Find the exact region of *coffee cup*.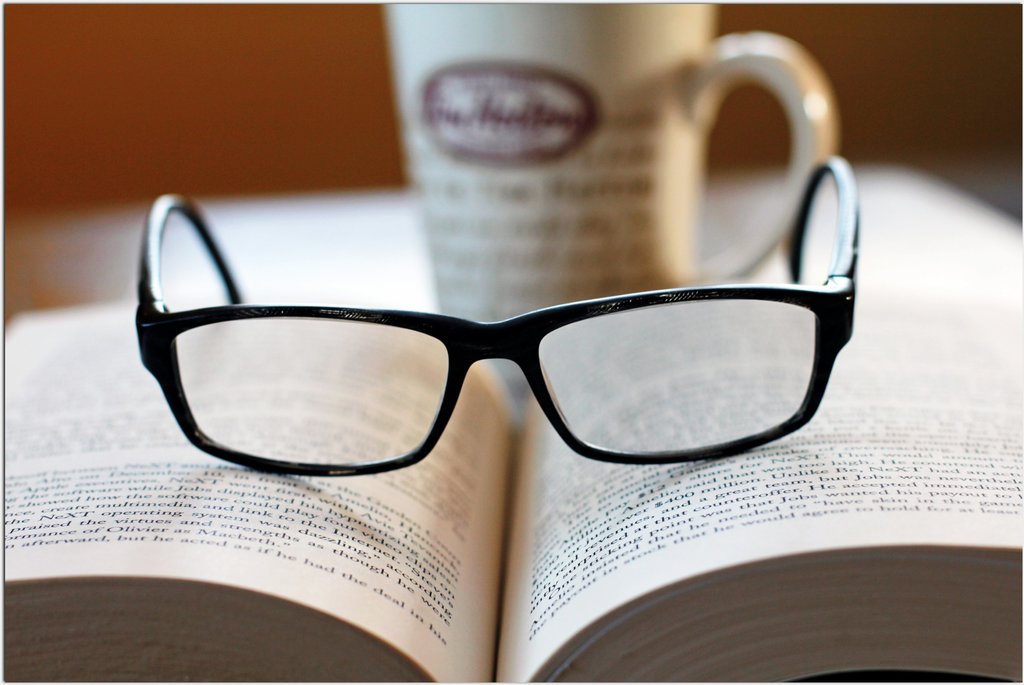
Exact region: Rect(383, 0, 834, 394).
